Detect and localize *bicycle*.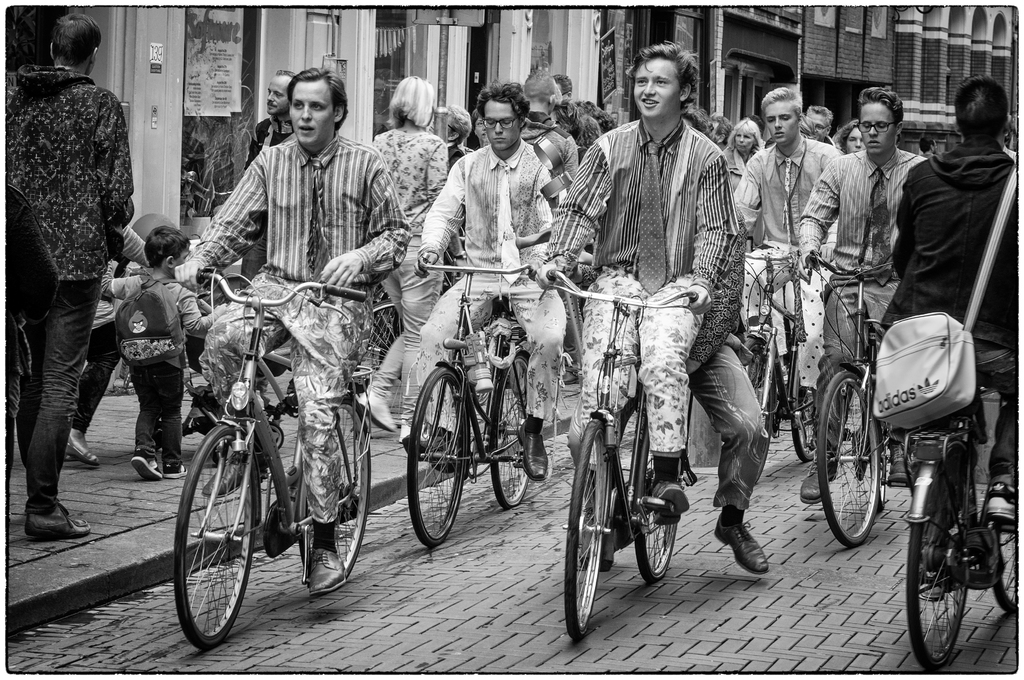
Localized at [x1=550, y1=241, x2=701, y2=635].
